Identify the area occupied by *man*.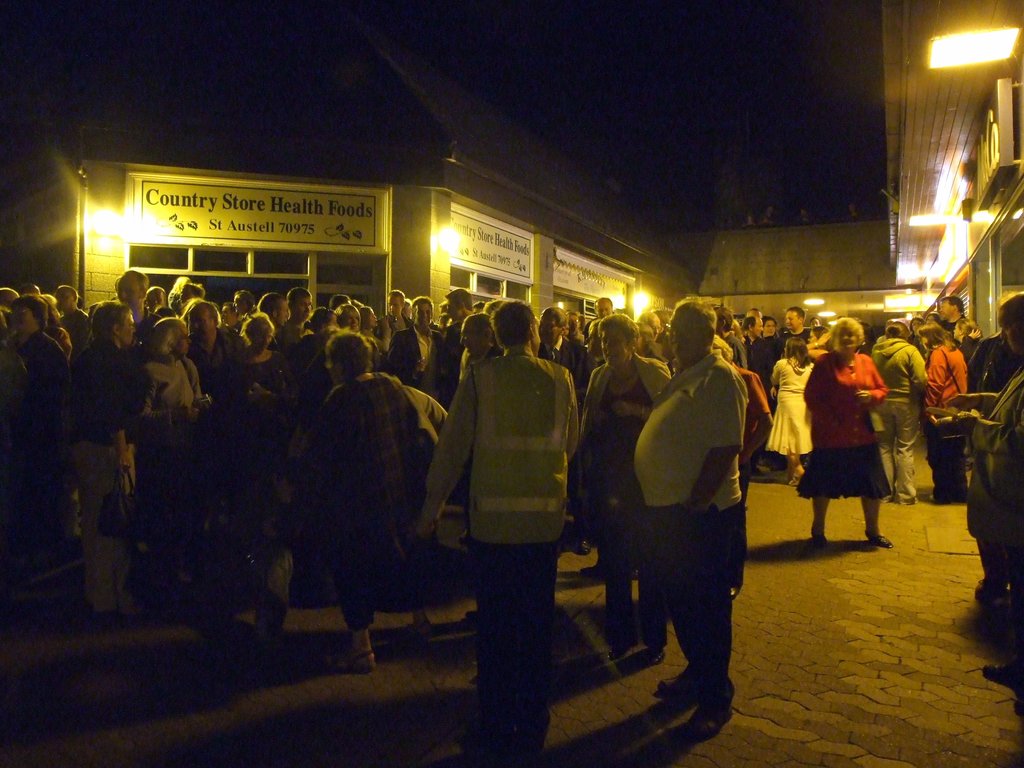
Area: select_region(438, 303, 598, 726).
